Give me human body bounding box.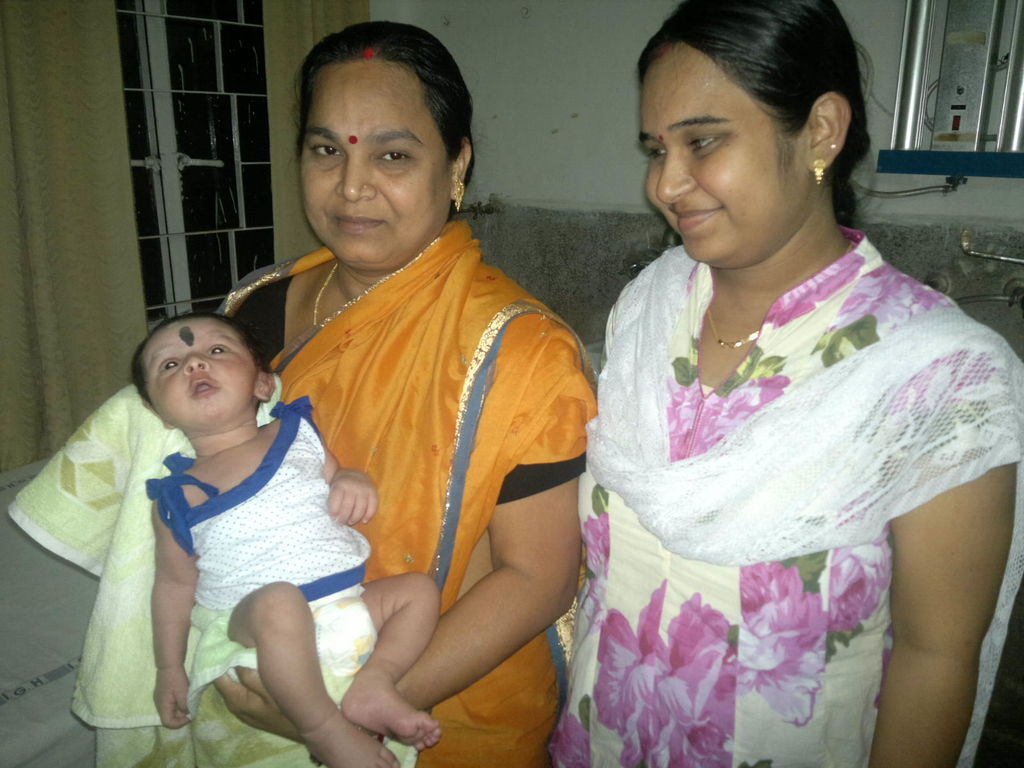
Rect(219, 17, 604, 767).
